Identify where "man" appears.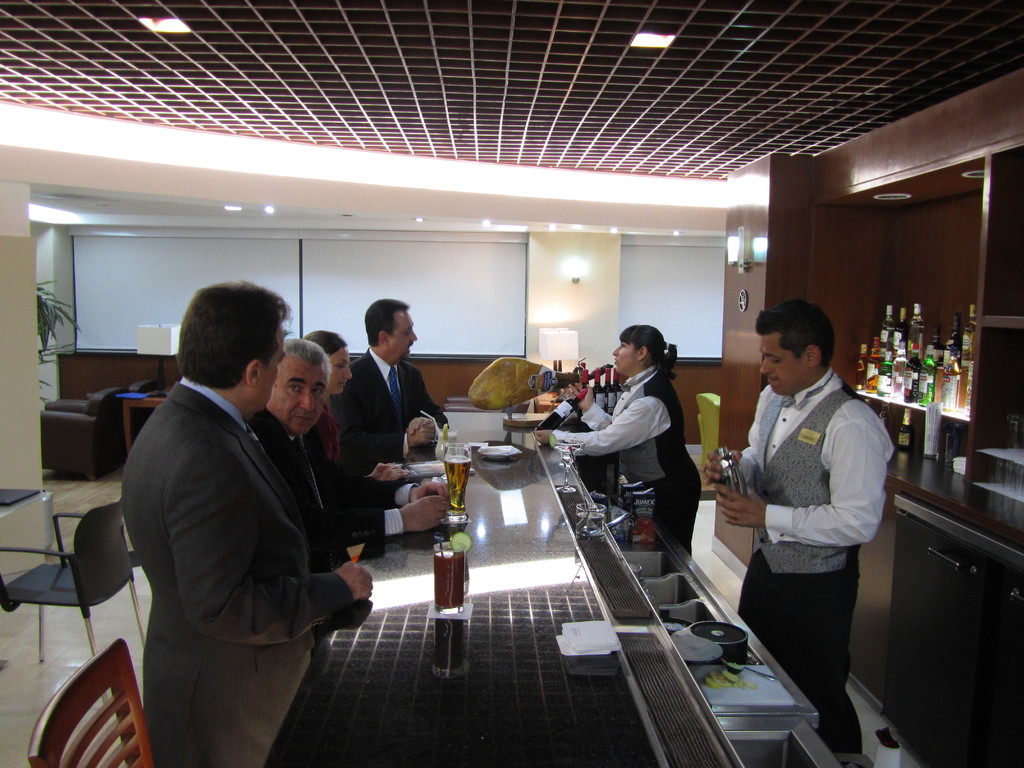
Appears at box(108, 266, 378, 767).
